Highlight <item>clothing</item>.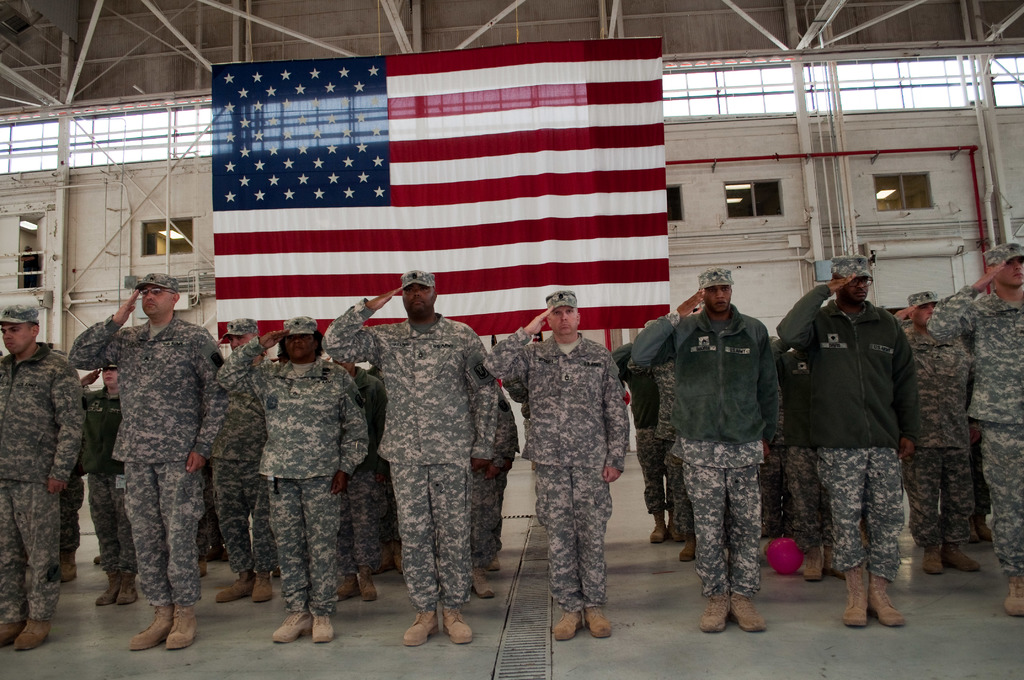
Highlighted region: region(78, 385, 140, 580).
